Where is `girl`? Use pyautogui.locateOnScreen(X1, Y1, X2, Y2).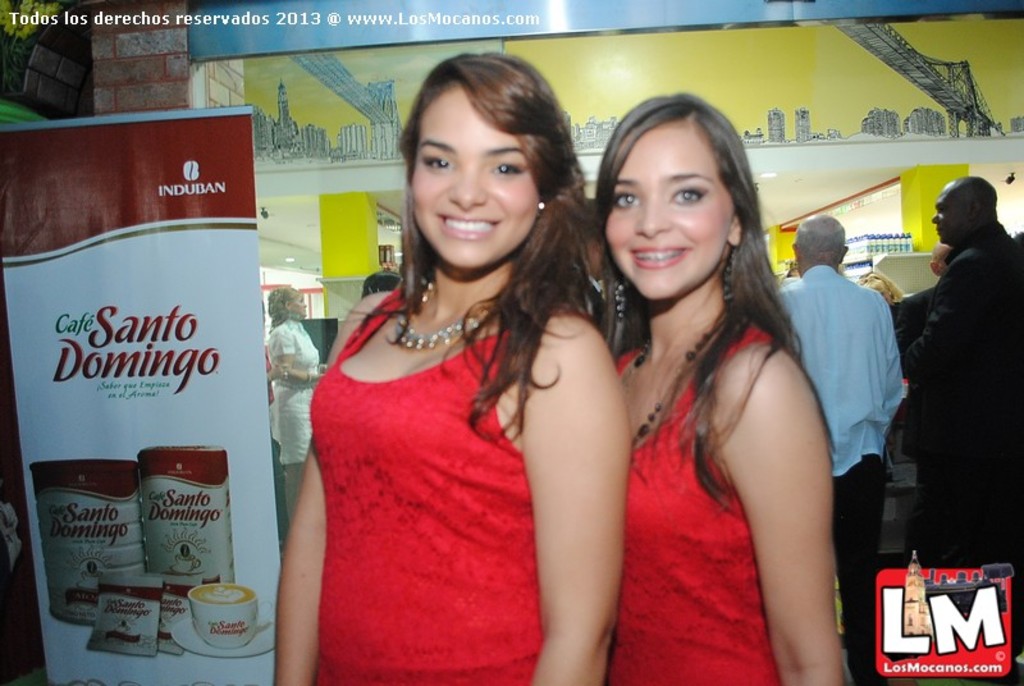
pyautogui.locateOnScreen(595, 87, 847, 685).
